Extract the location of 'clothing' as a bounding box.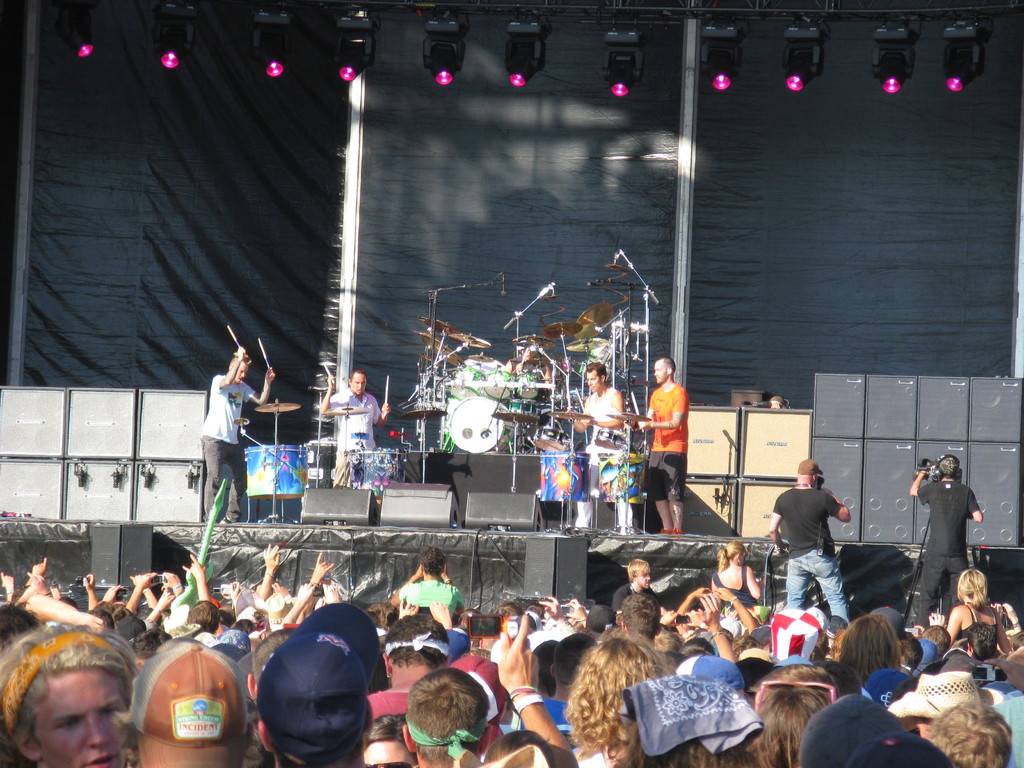
{"x1": 518, "y1": 700, "x2": 584, "y2": 746}.
